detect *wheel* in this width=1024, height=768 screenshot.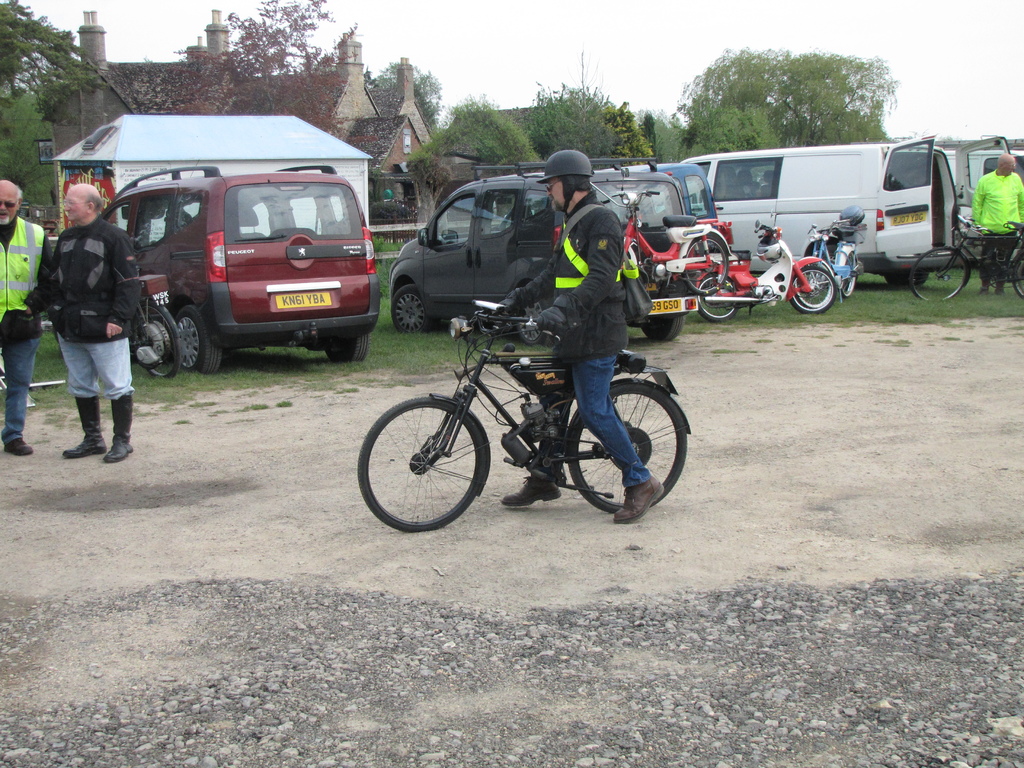
Detection: (x1=833, y1=244, x2=860, y2=299).
